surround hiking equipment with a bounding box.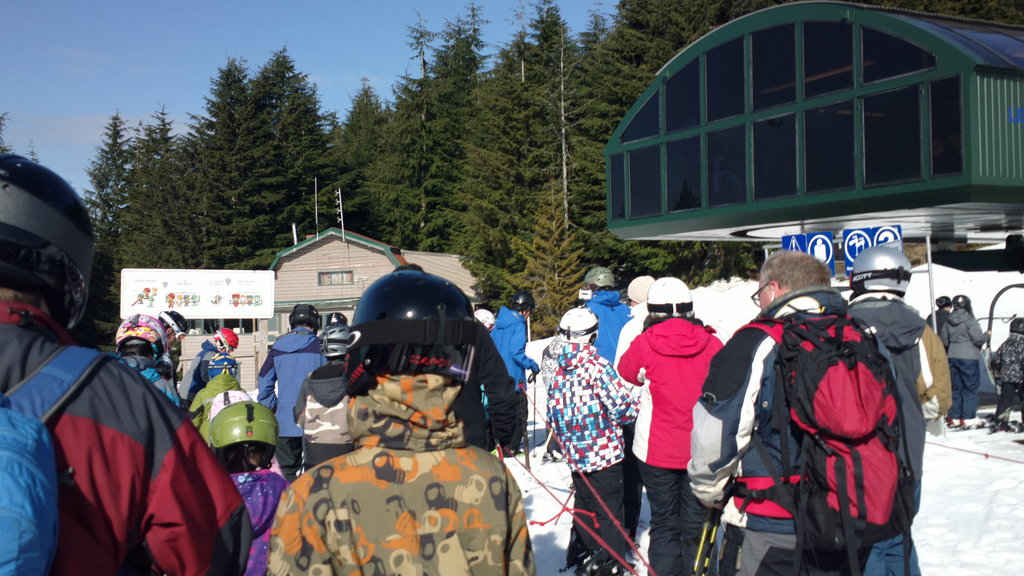
left=319, top=328, right=352, bottom=362.
